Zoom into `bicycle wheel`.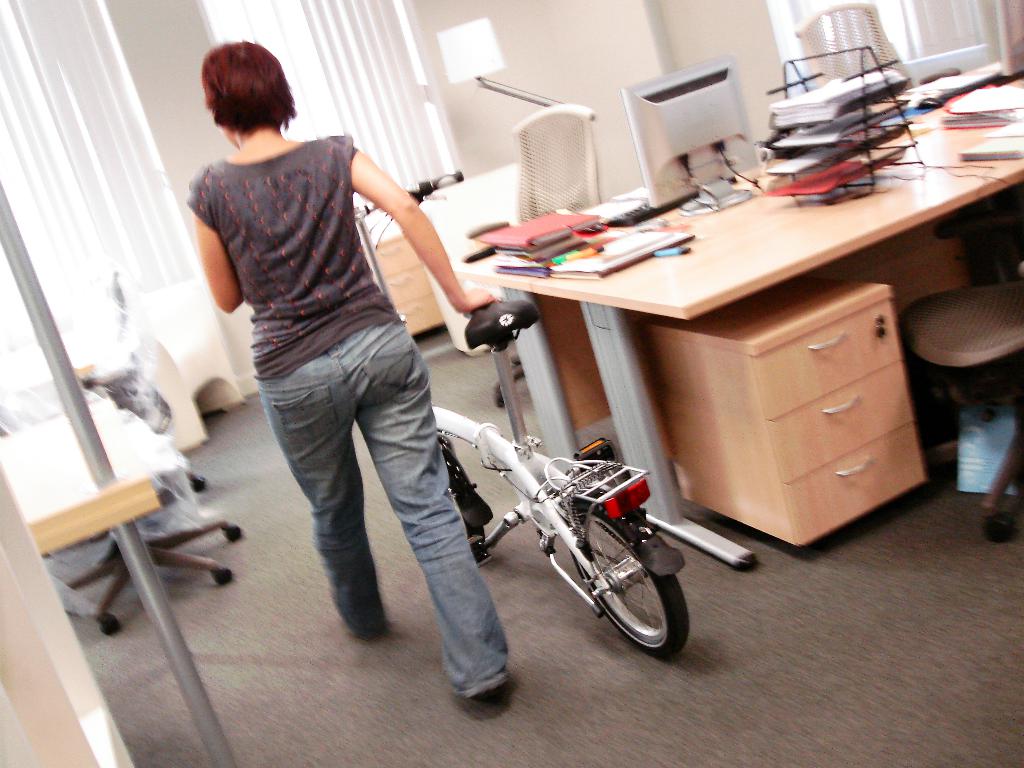
Zoom target: x1=576 y1=501 x2=690 y2=660.
